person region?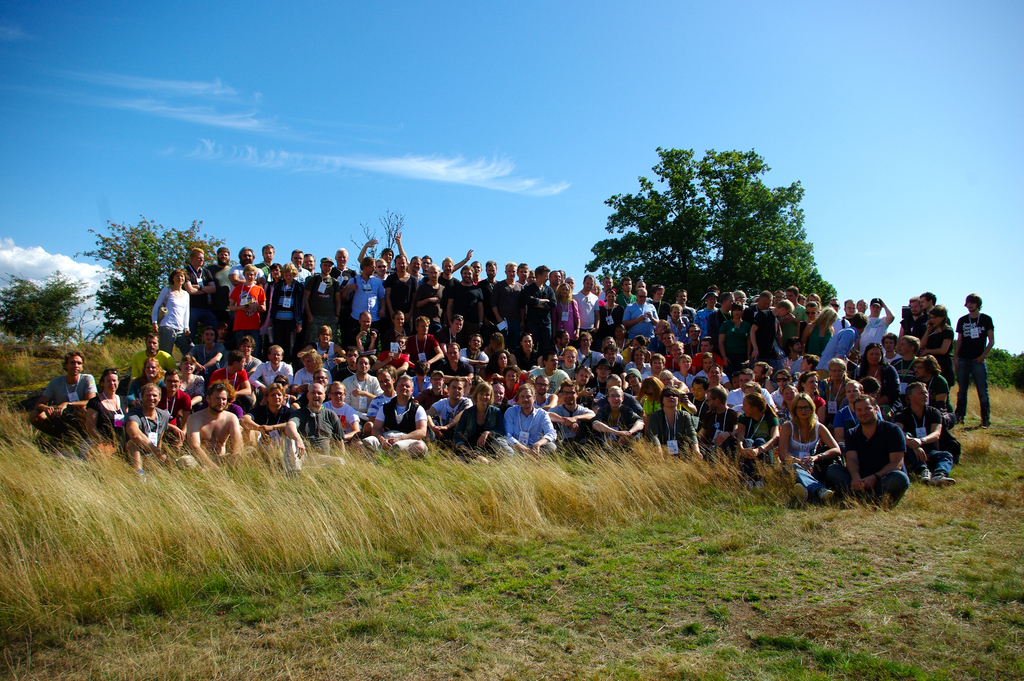
bbox(826, 394, 909, 509)
